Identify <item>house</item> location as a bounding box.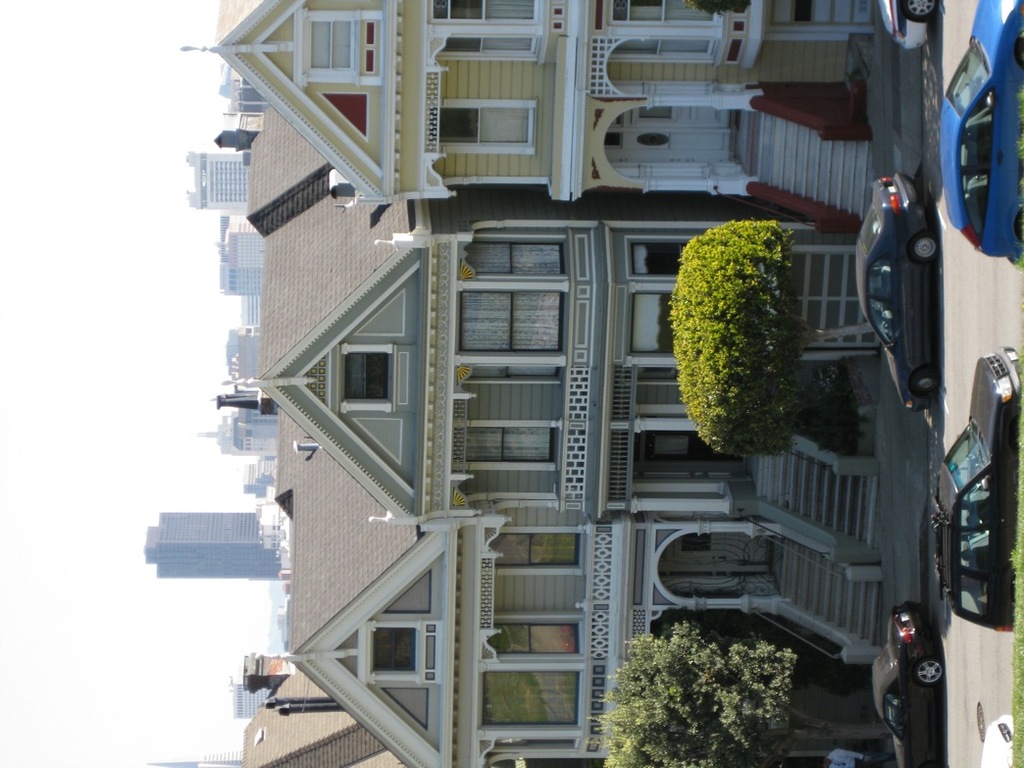
bbox=(245, 668, 428, 767).
